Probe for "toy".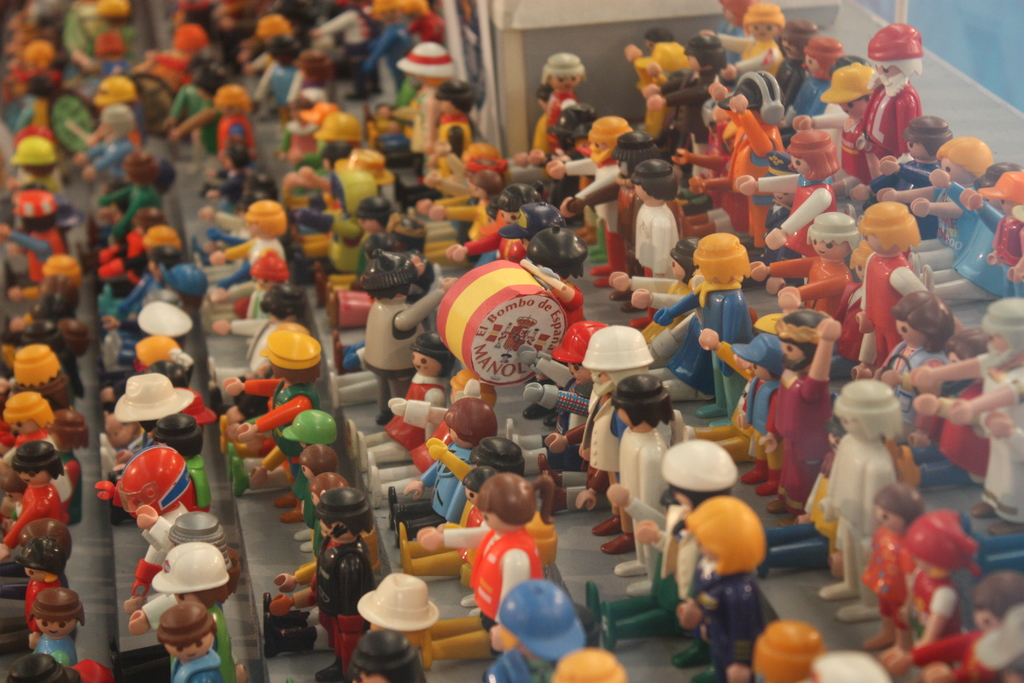
Probe result: box(786, 67, 882, 145).
